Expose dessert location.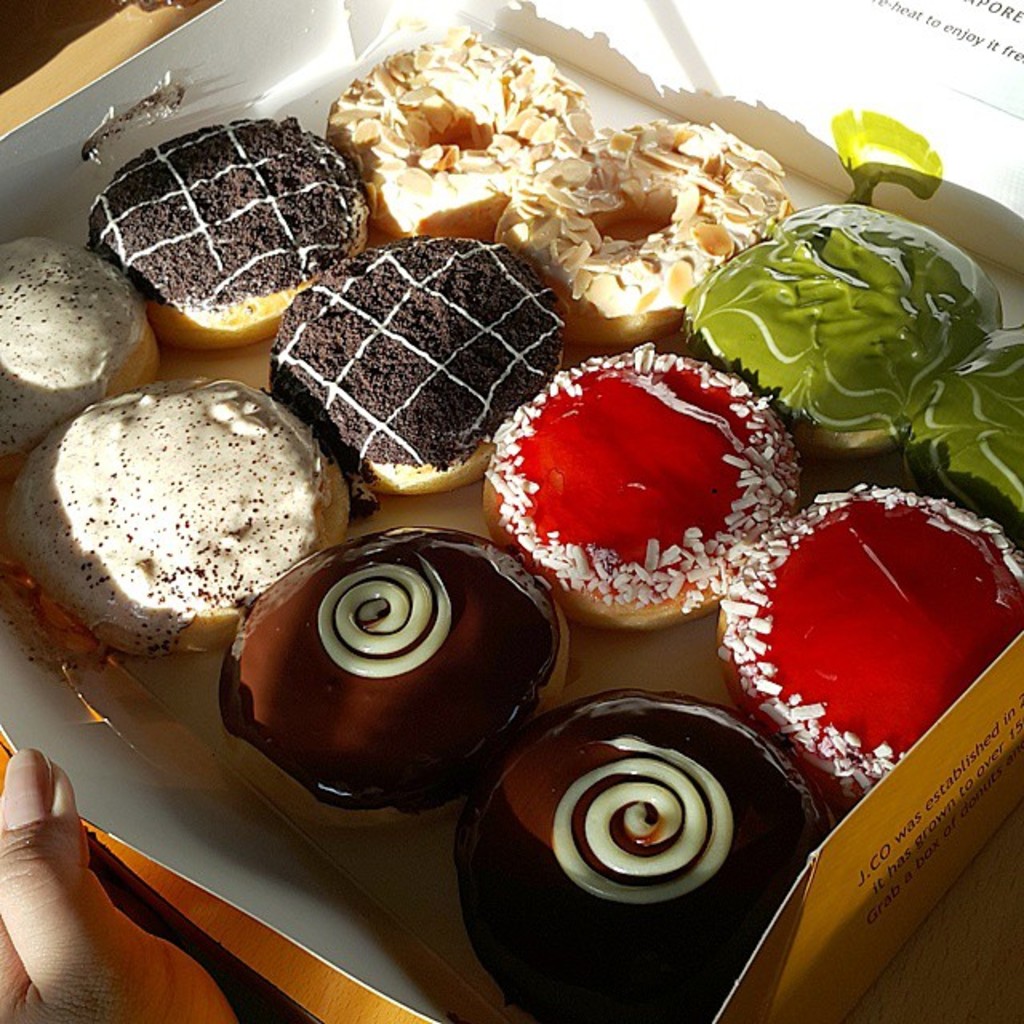
Exposed at detection(90, 117, 366, 346).
